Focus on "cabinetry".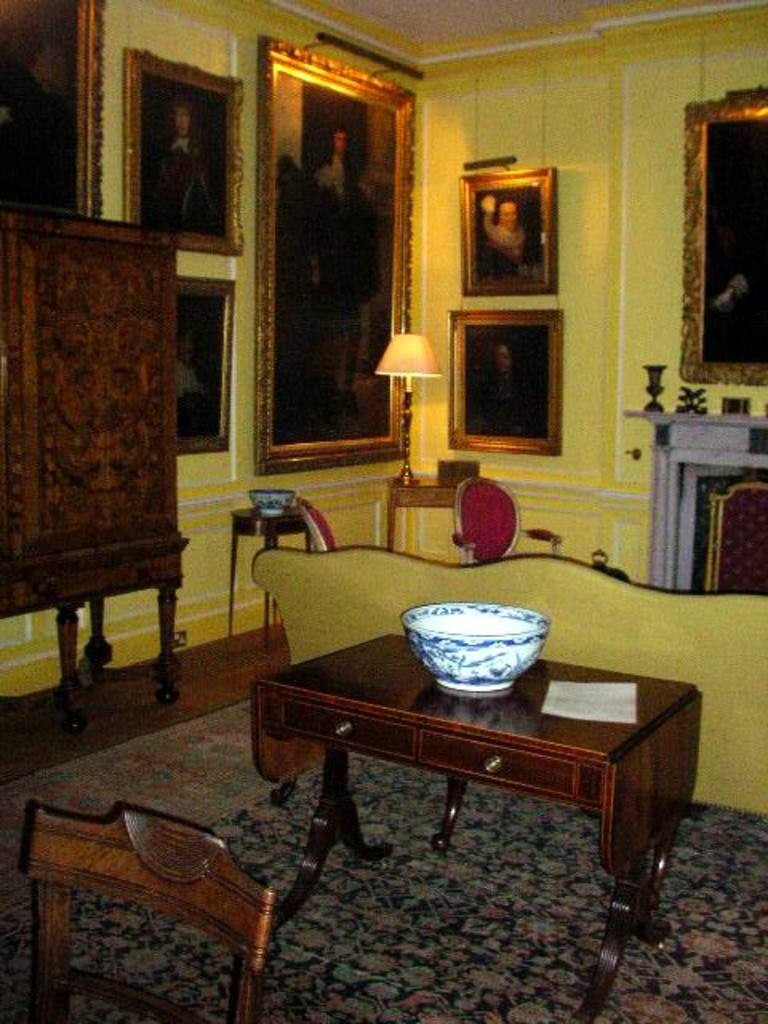
Focused at {"x1": 0, "y1": 205, "x2": 192, "y2": 651}.
